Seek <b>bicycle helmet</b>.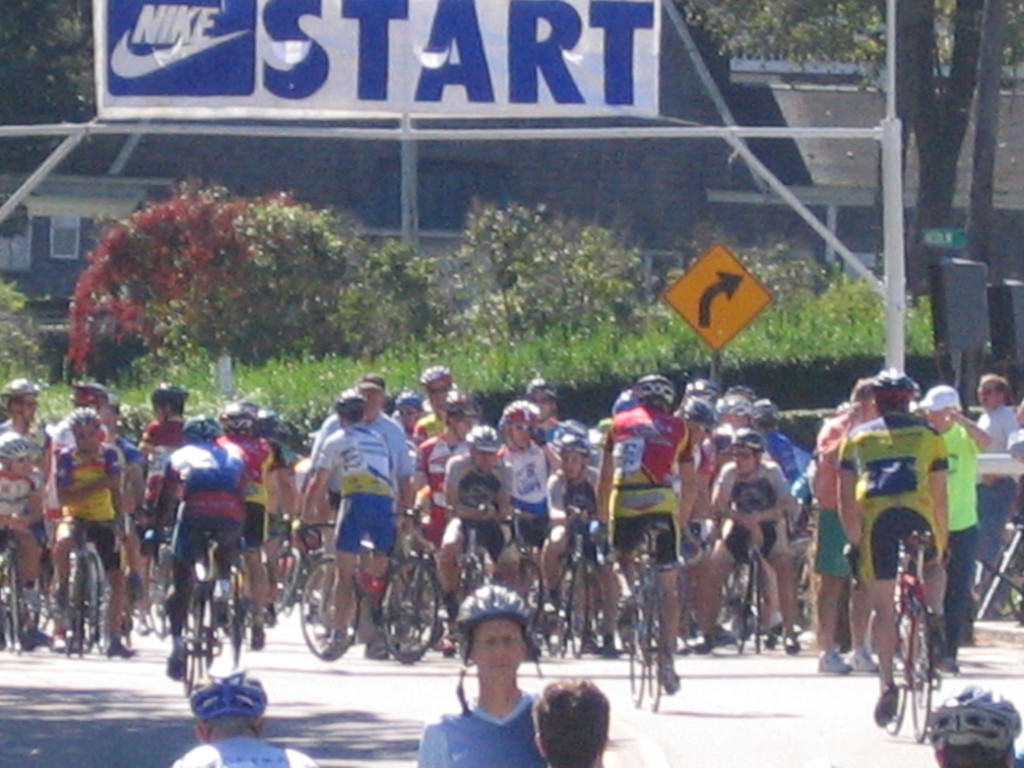
pyautogui.locateOnScreen(227, 404, 260, 433).
